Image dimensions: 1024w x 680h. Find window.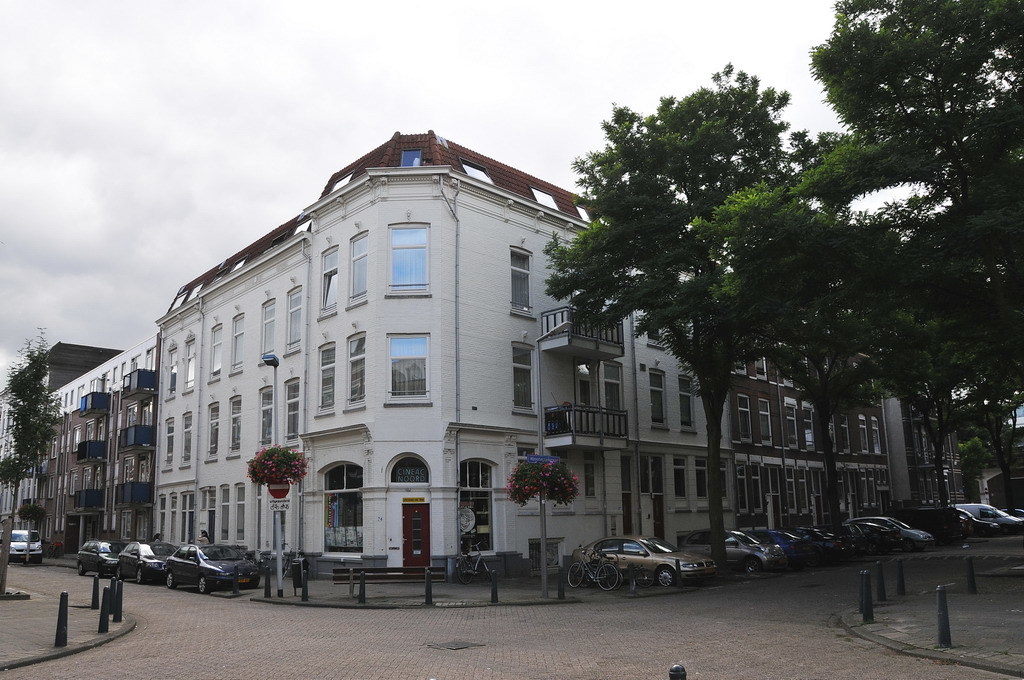
(284,376,298,440).
